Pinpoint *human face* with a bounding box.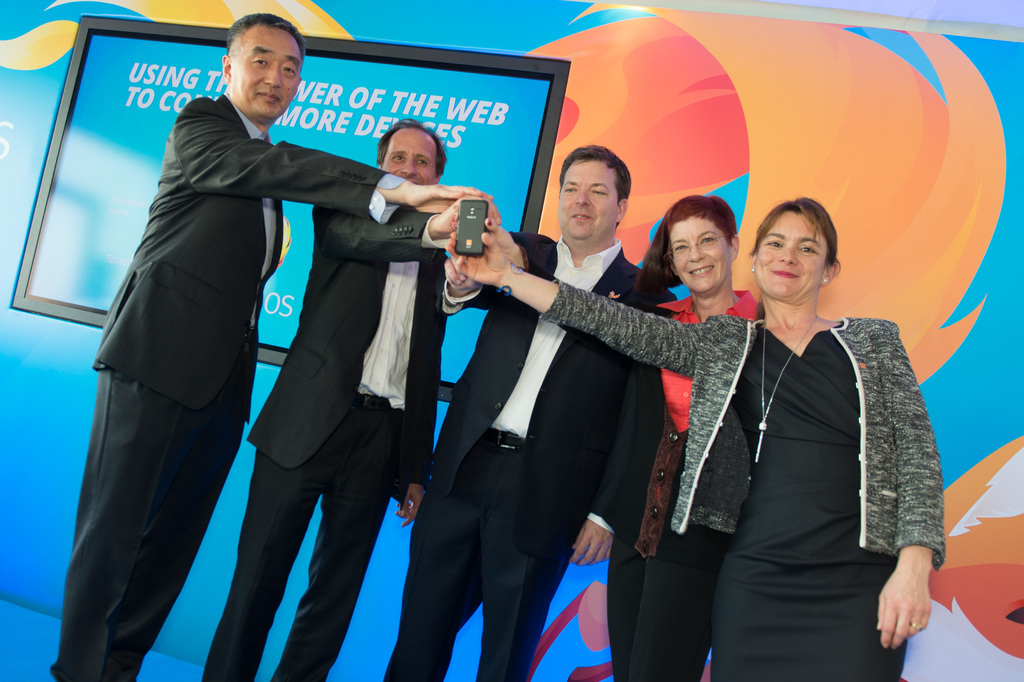
region(562, 159, 614, 240).
